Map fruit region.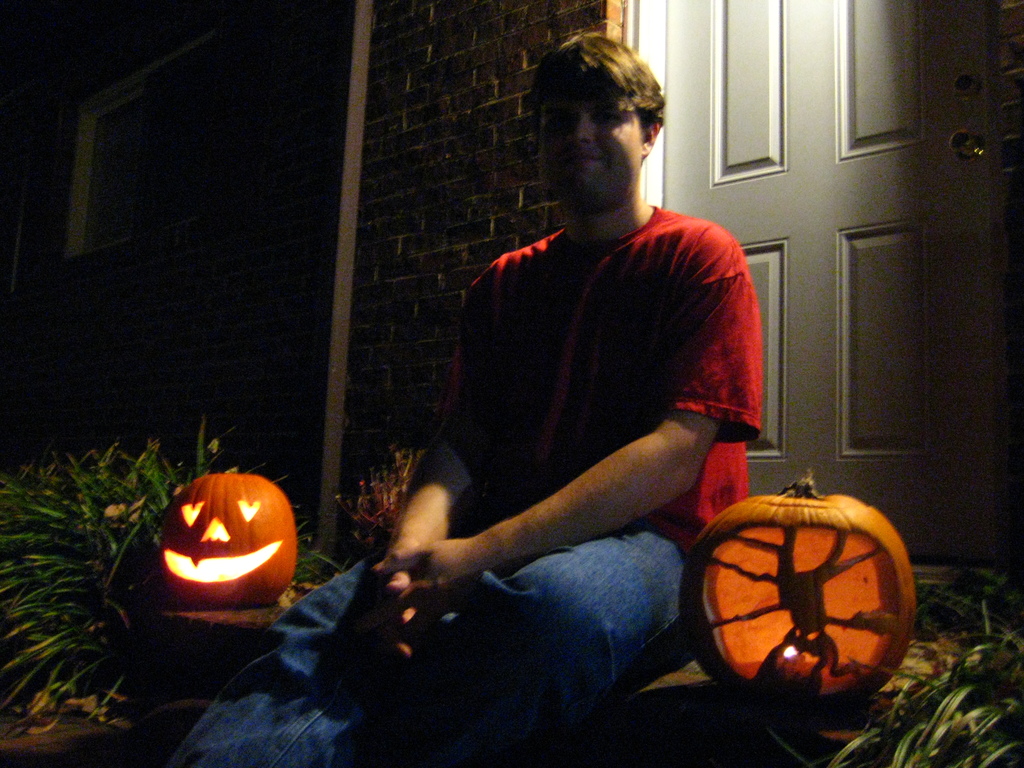
Mapped to l=154, t=468, r=293, b=605.
